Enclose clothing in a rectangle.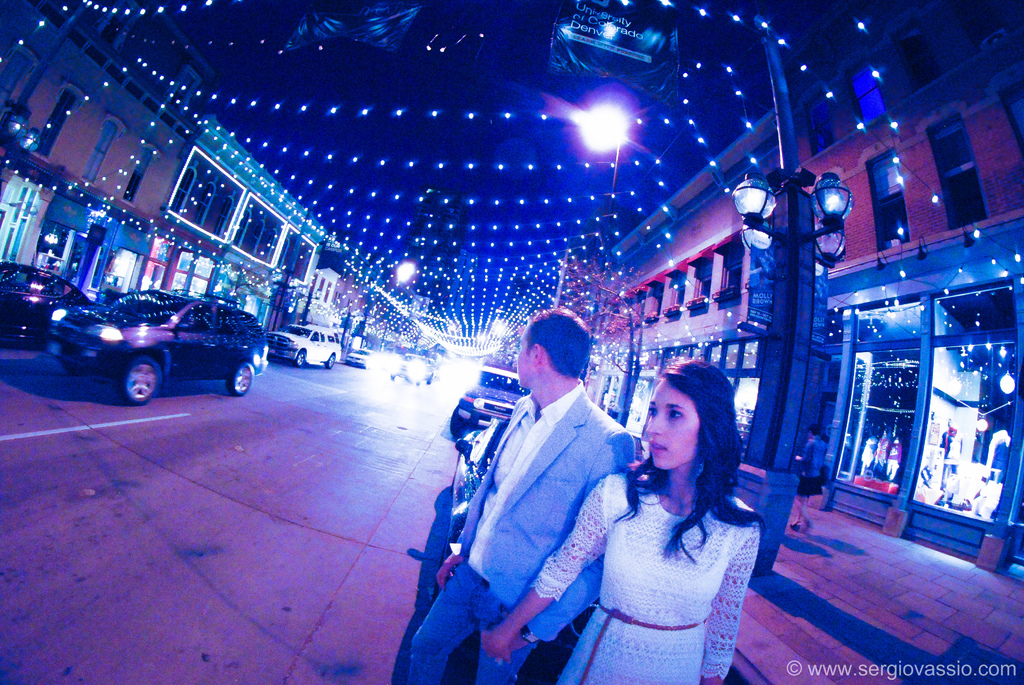
region(801, 428, 831, 500).
